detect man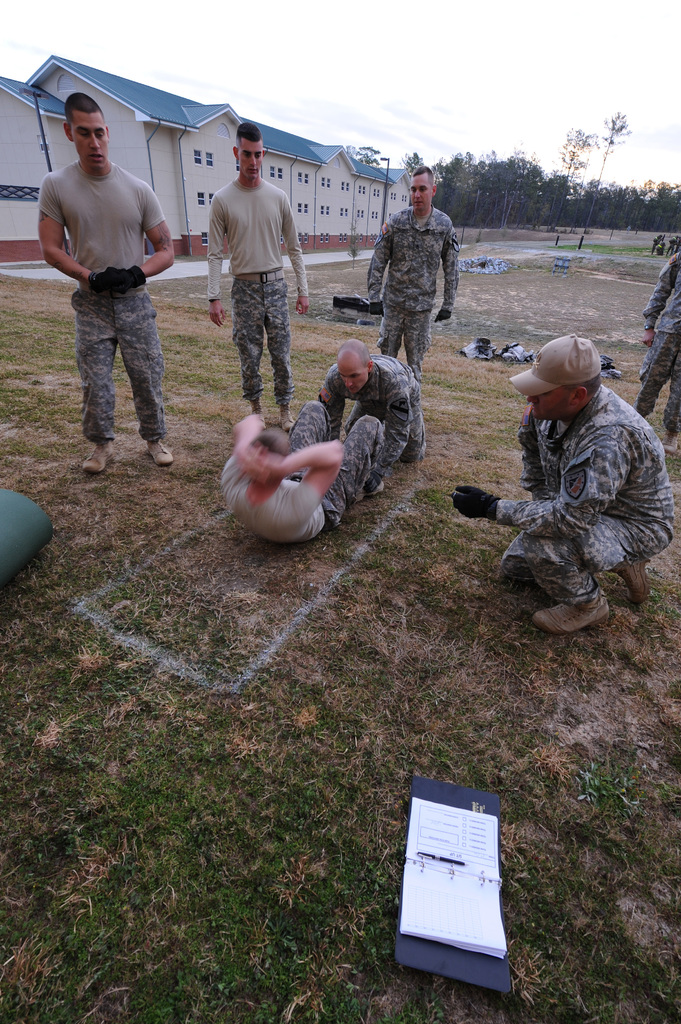
bbox(451, 333, 677, 636)
